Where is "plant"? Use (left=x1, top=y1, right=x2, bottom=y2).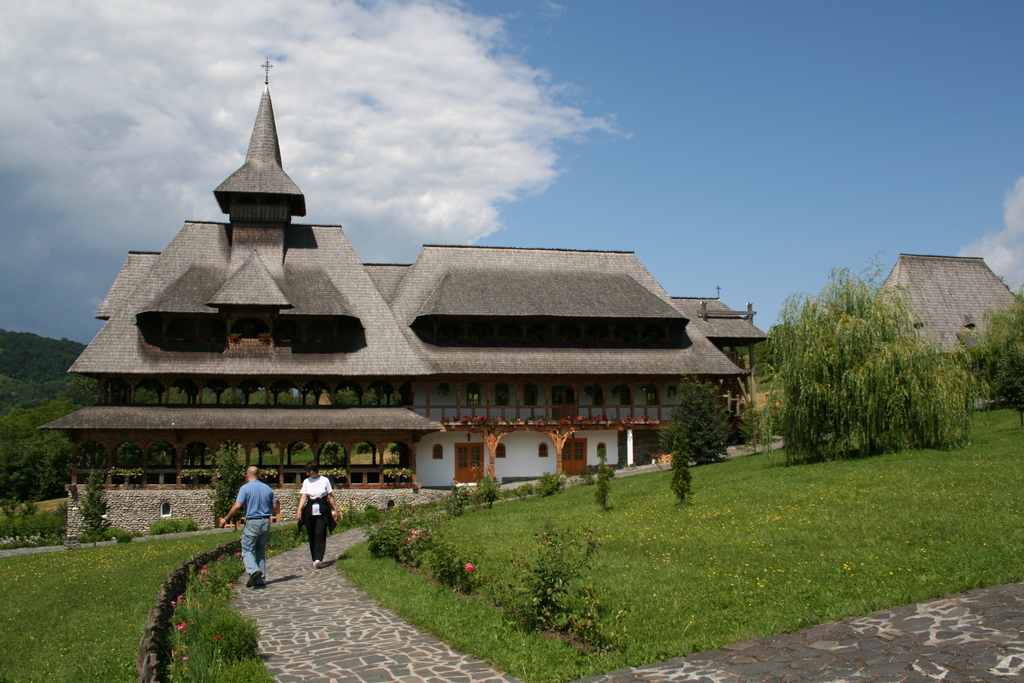
(left=73, top=468, right=115, bottom=552).
